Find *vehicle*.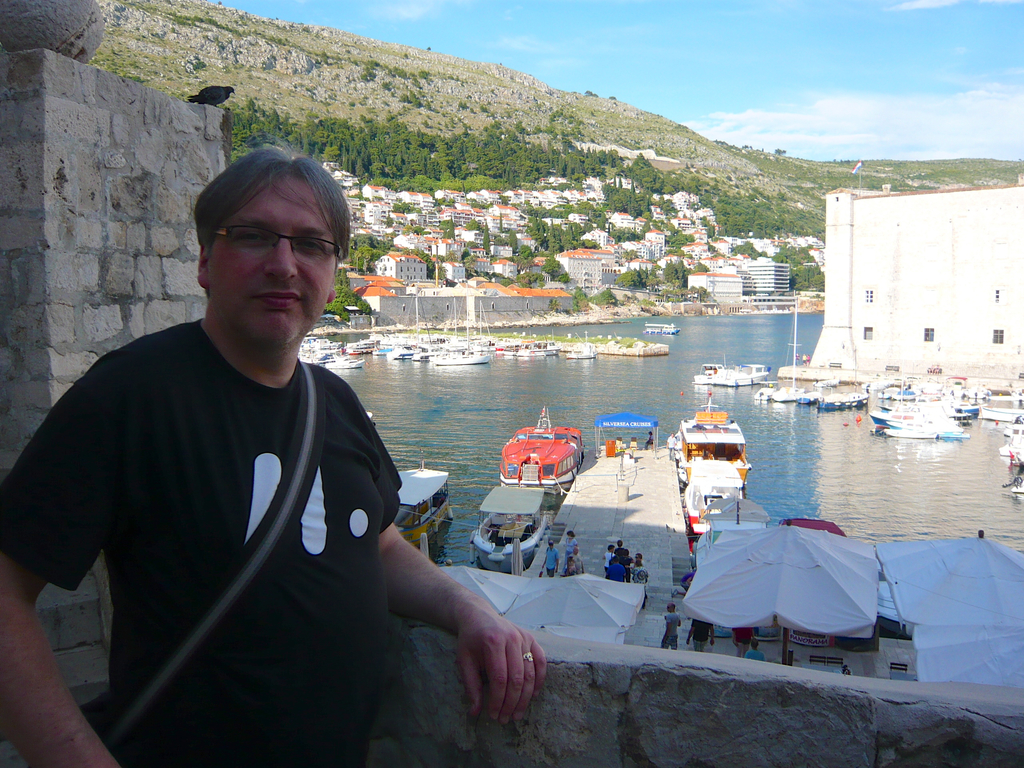
pyautogui.locateOnScreen(476, 486, 551, 578).
